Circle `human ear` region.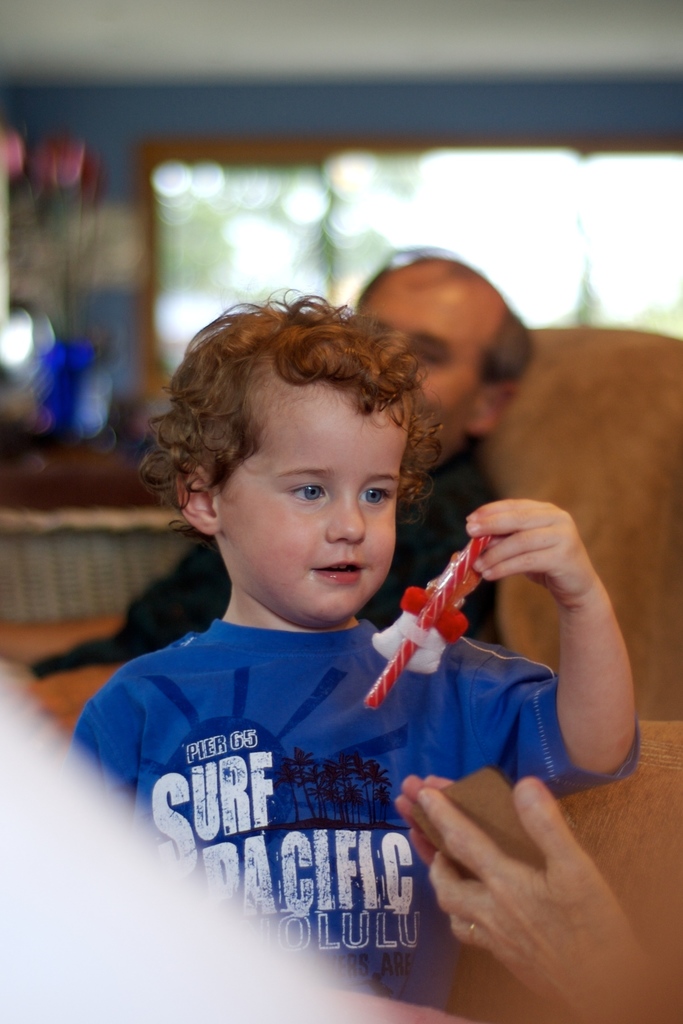
Region: 175, 464, 223, 531.
